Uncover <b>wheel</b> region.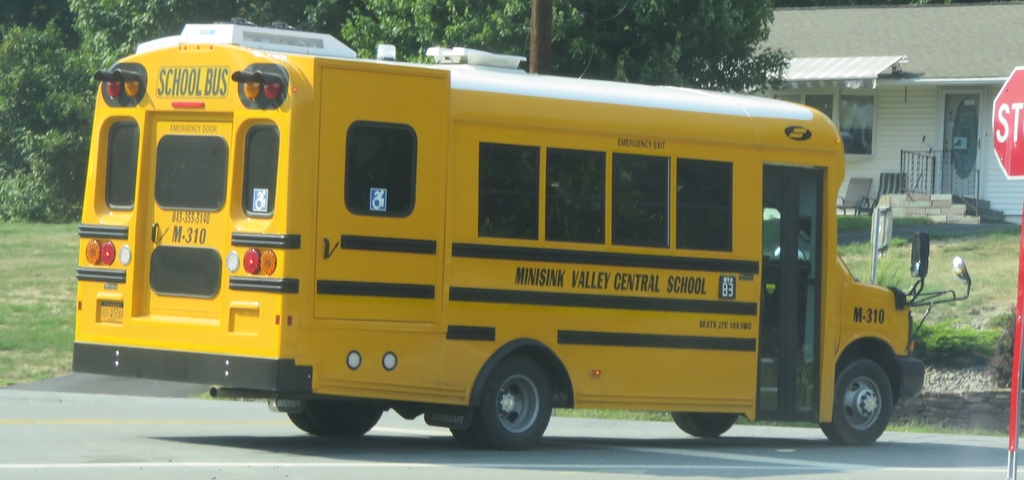
Uncovered: (left=466, top=356, right=557, bottom=436).
